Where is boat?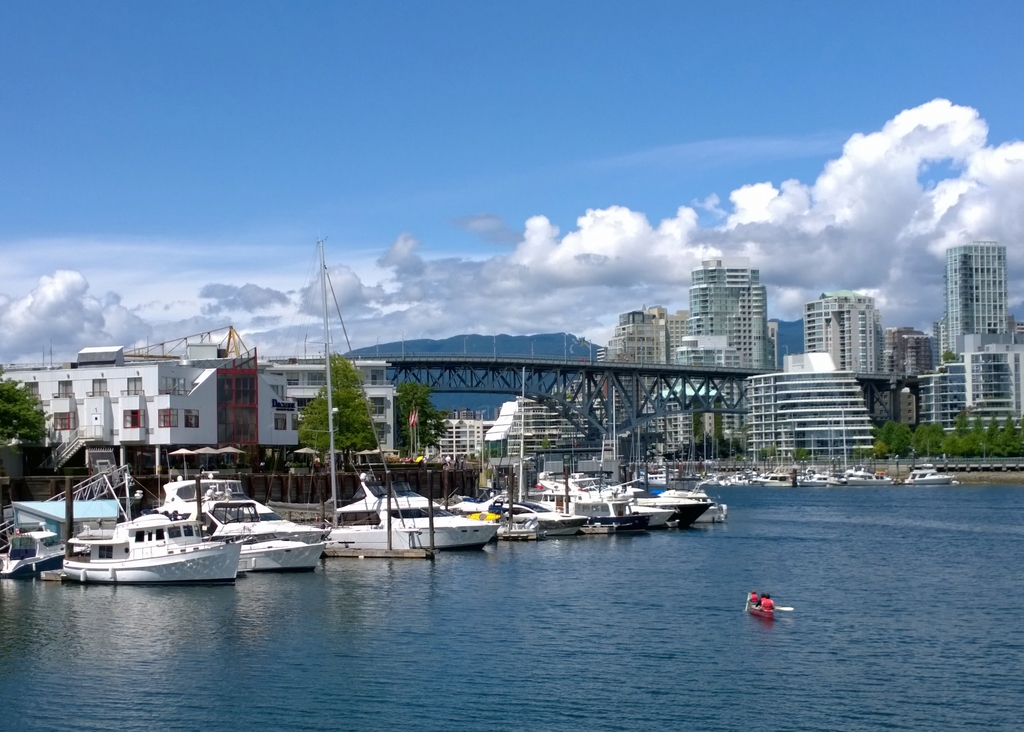
pyautogui.locateOnScreen(605, 478, 728, 538).
